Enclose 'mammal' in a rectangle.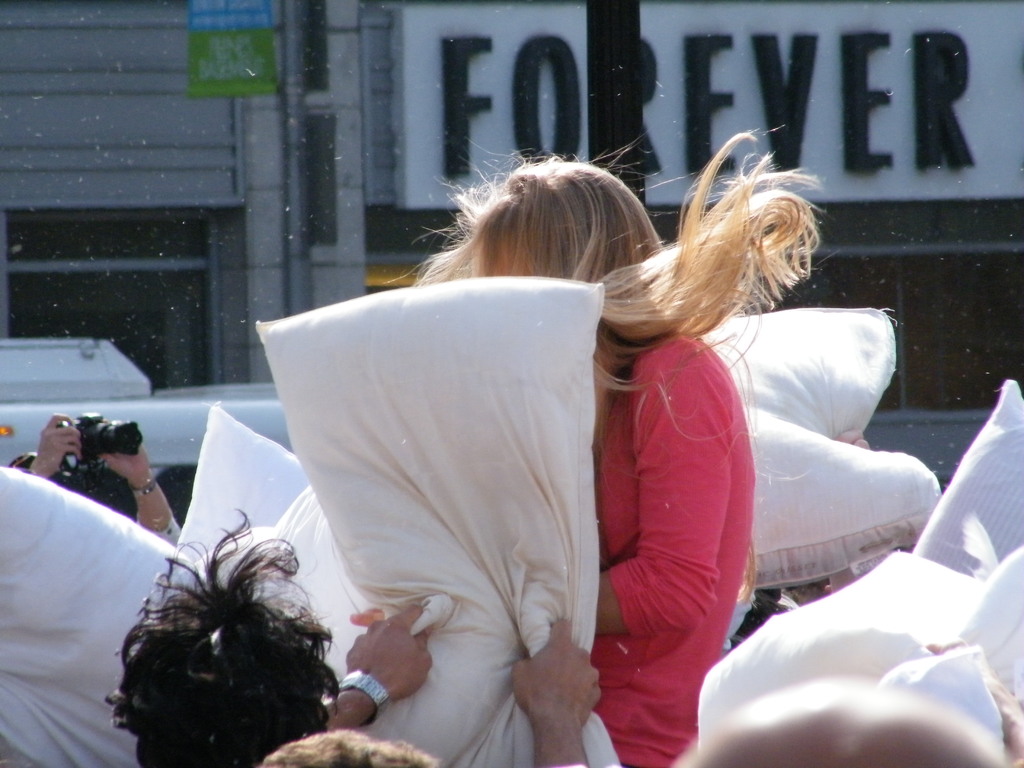
box(420, 124, 819, 767).
